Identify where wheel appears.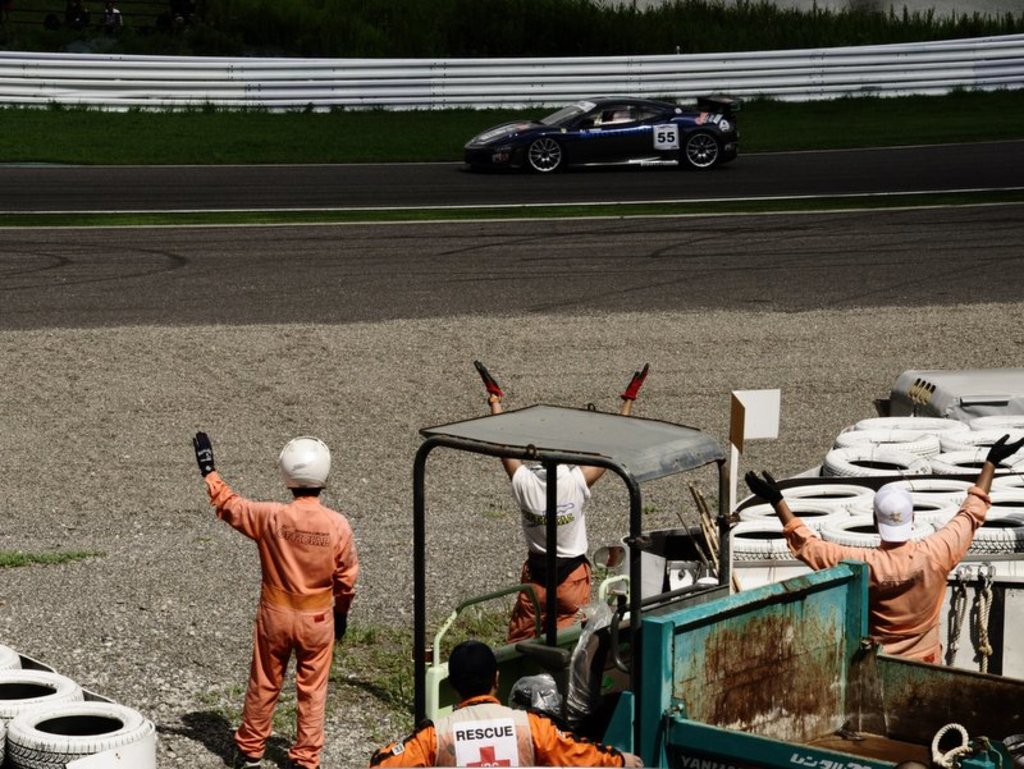
Appears at box(678, 128, 723, 169).
